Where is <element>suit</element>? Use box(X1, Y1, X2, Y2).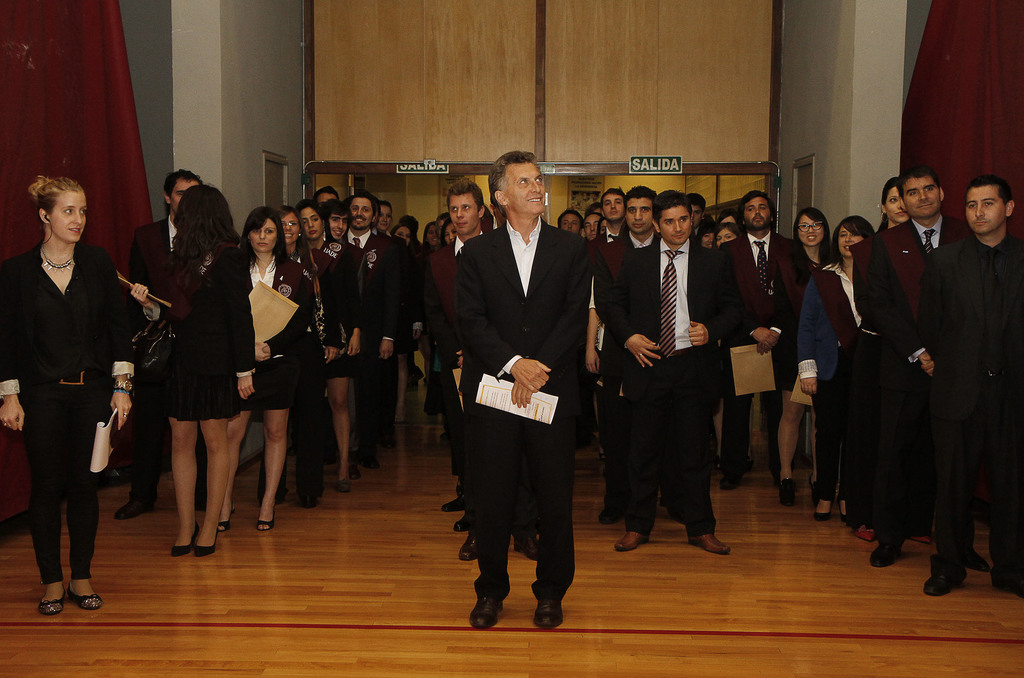
box(610, 239, 717, 526).
